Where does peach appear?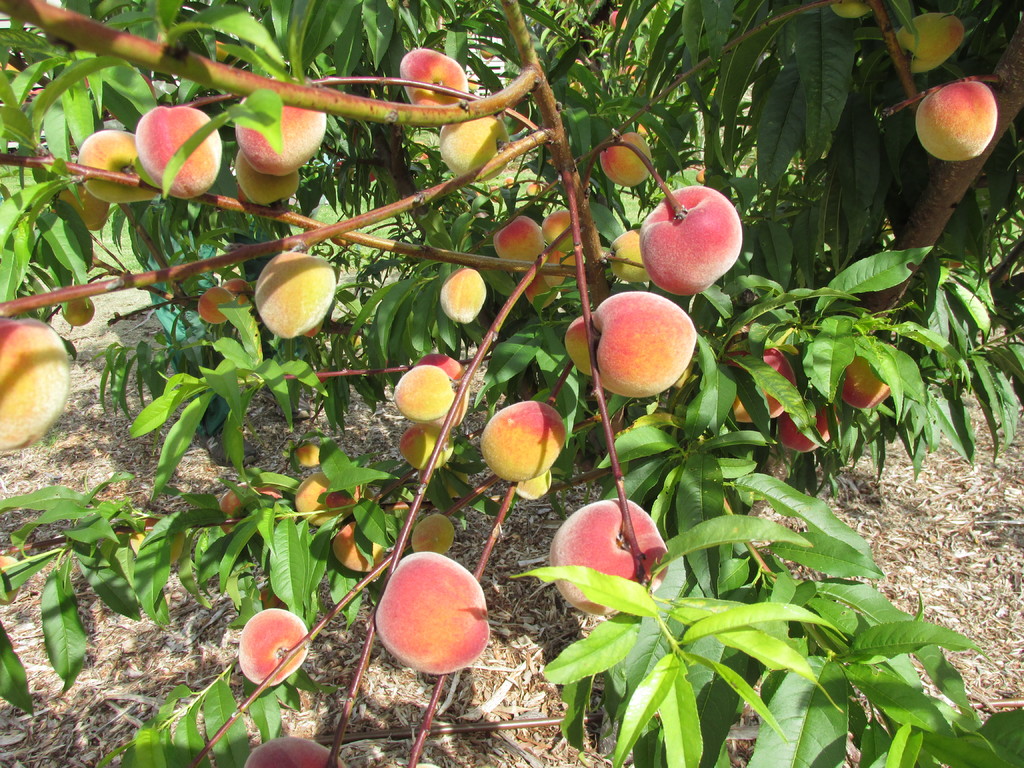
Appears at <bbox>376, 552, 489, 676</bbox>.
